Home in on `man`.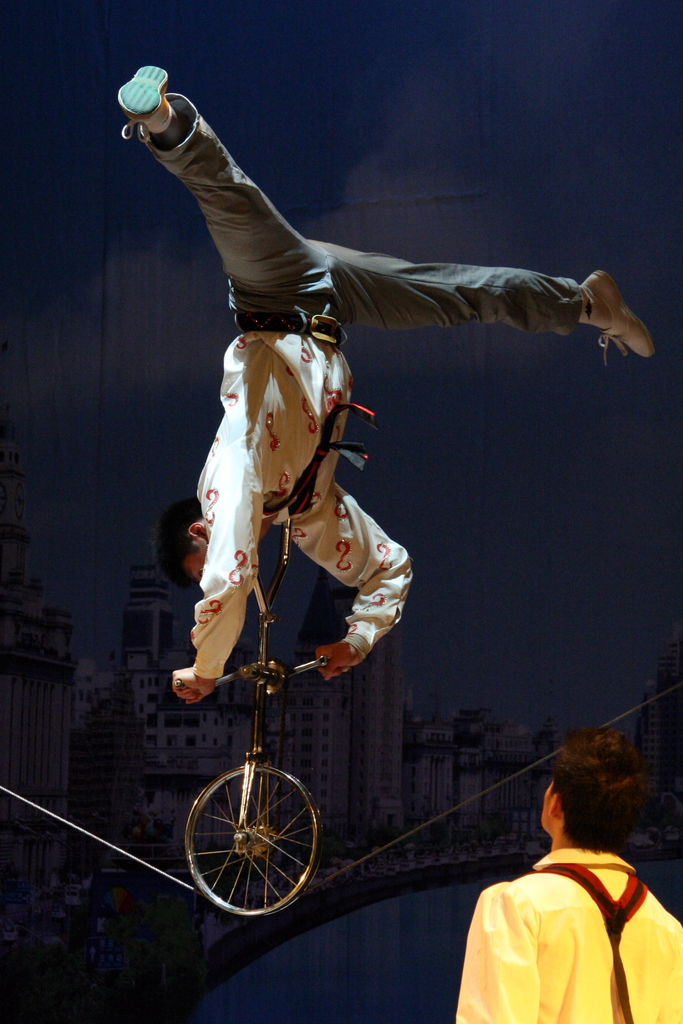
Homed in at Rect(429, 756, 679, 1023).
